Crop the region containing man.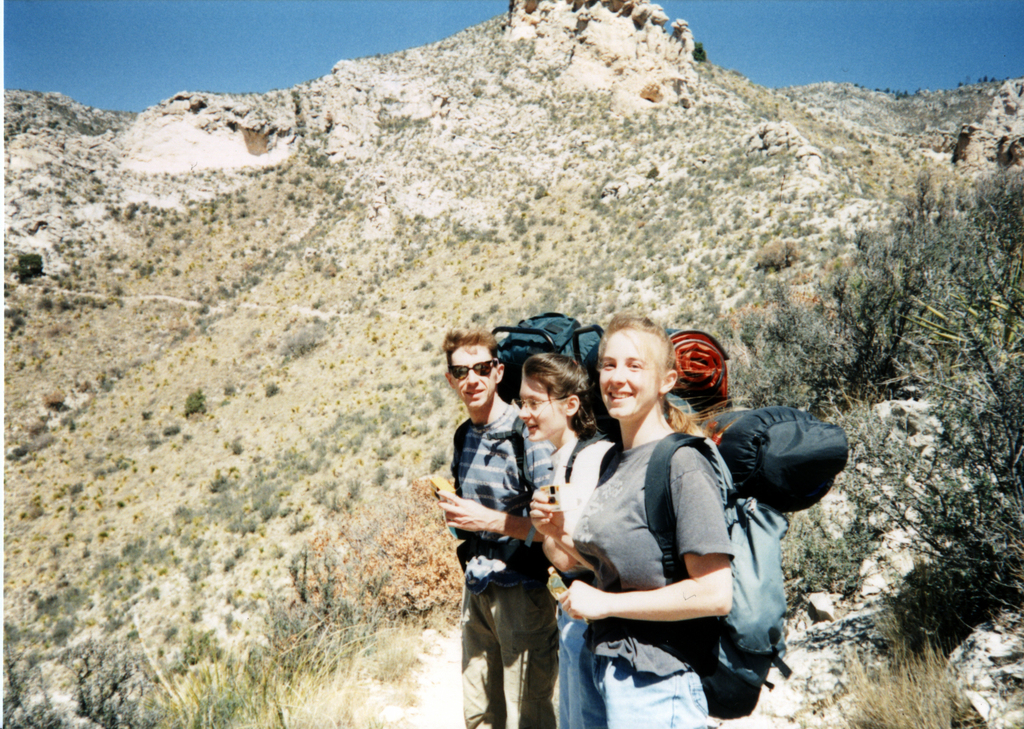
Crop region: [430,327,542,668].
